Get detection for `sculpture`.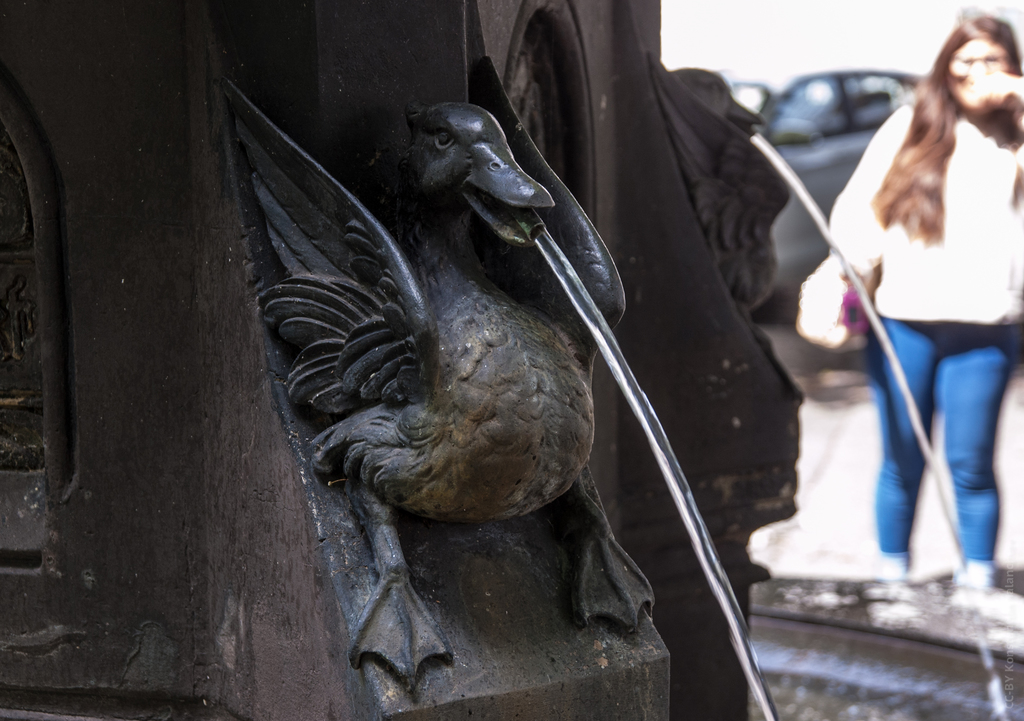
Detection: 248:97:689:633.
